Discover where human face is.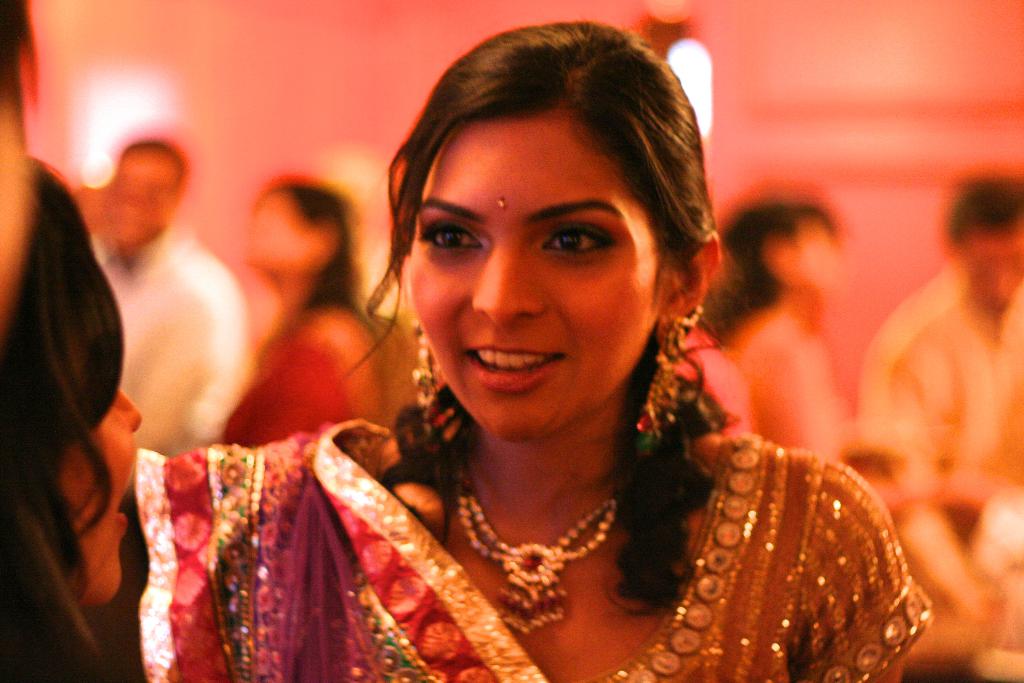
Discovered at 242/195/308/281.
